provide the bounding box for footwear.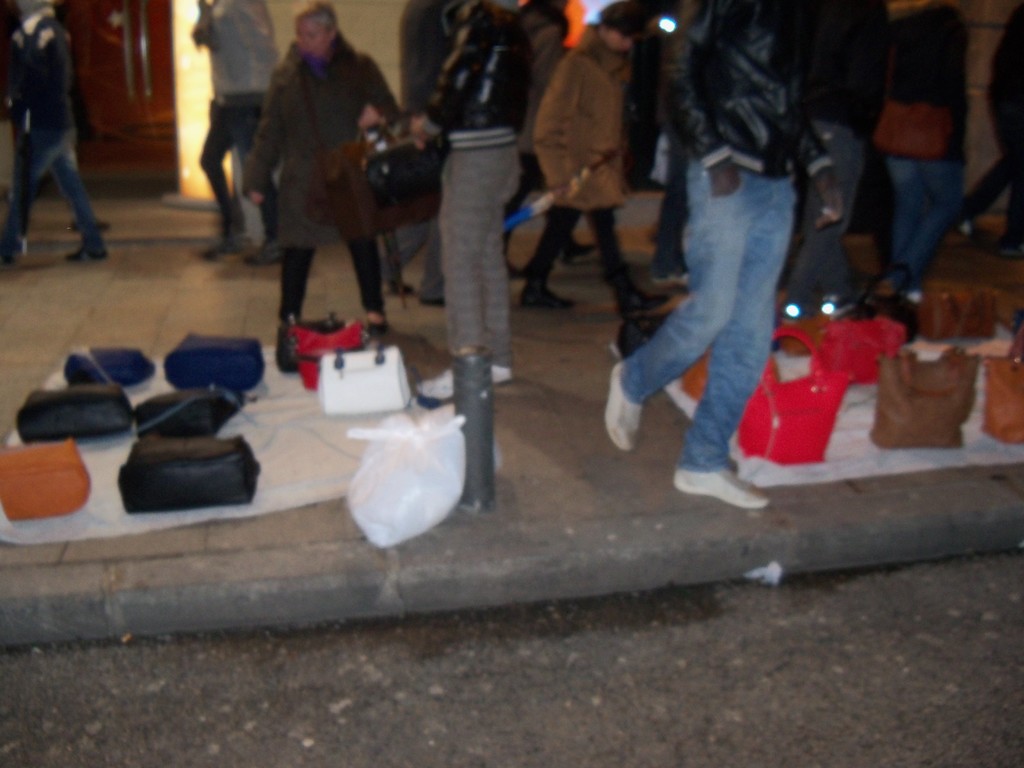
<box>680,428,763,505</box>.
